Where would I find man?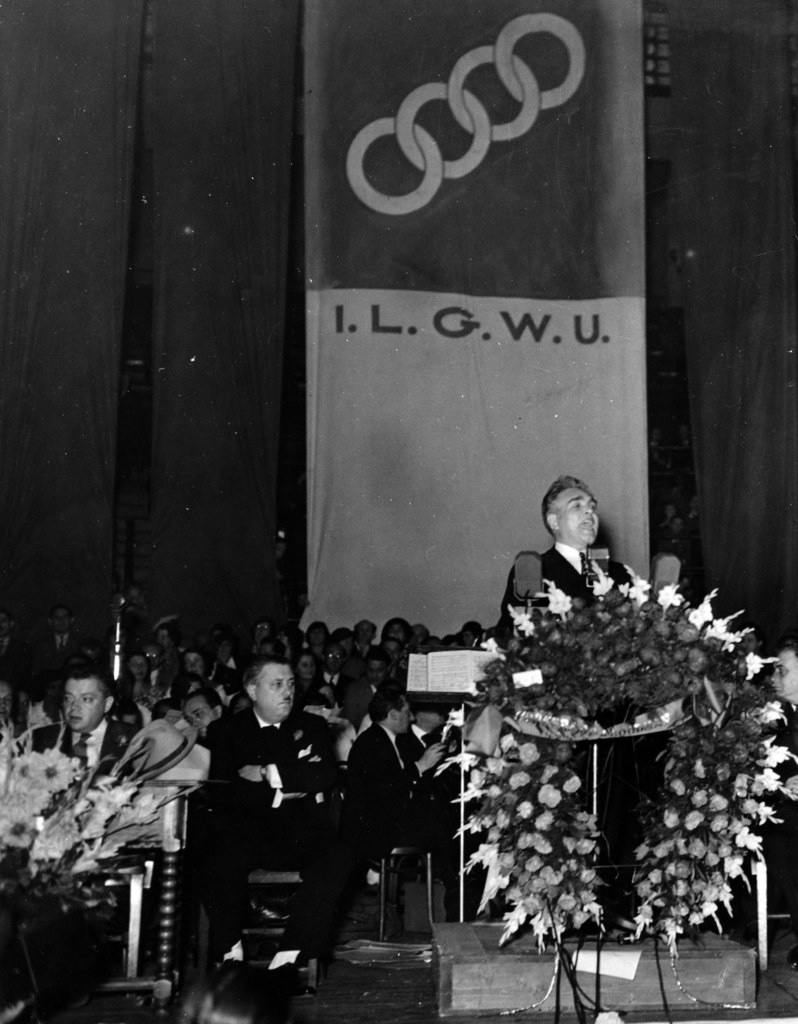
At <region>23, 666, 137, 769</region>.
